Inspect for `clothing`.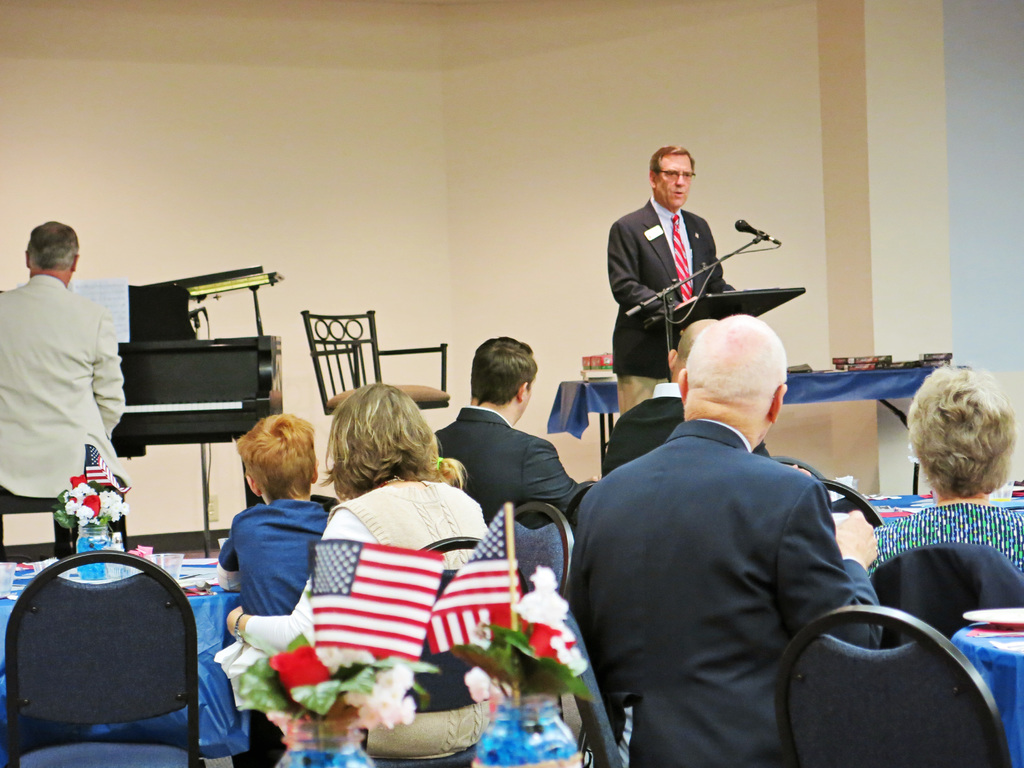
Inspection: (435,405,583,523).
